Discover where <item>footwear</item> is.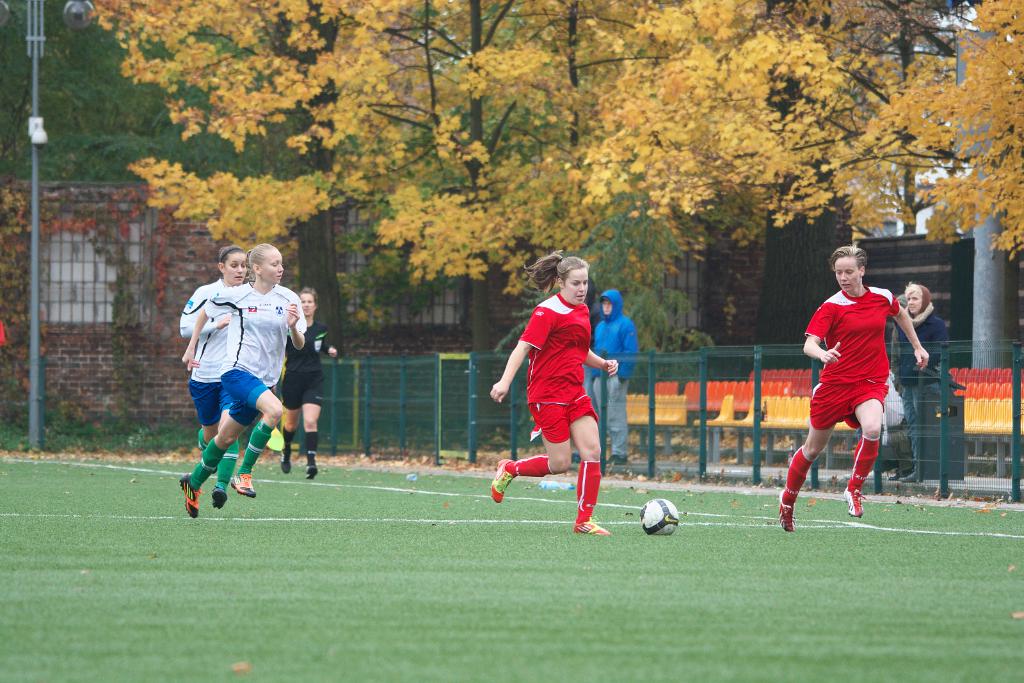
Discovered at [left=844, top=488, right=868, bottom=519].
